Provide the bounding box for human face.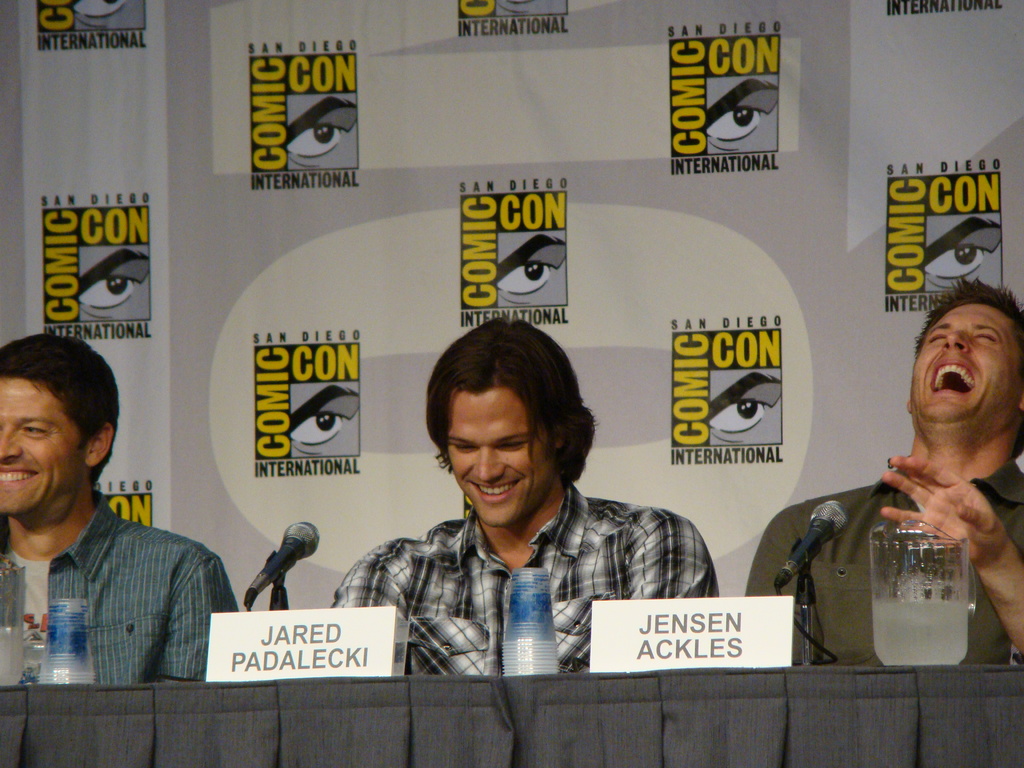
<box>0,382,84,511</box>.
